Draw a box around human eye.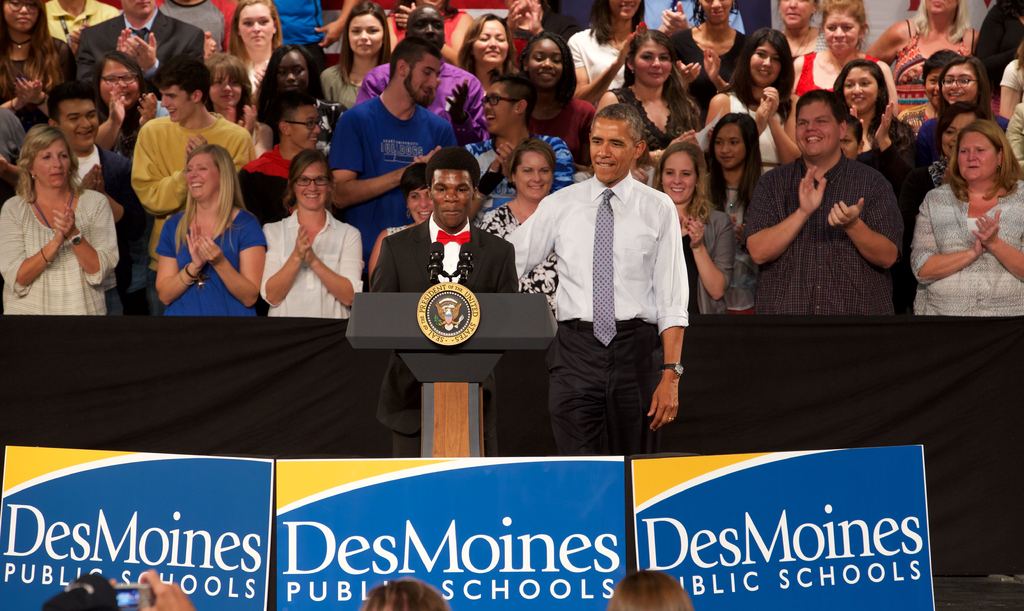
box=[682, 170, 693, 177].
